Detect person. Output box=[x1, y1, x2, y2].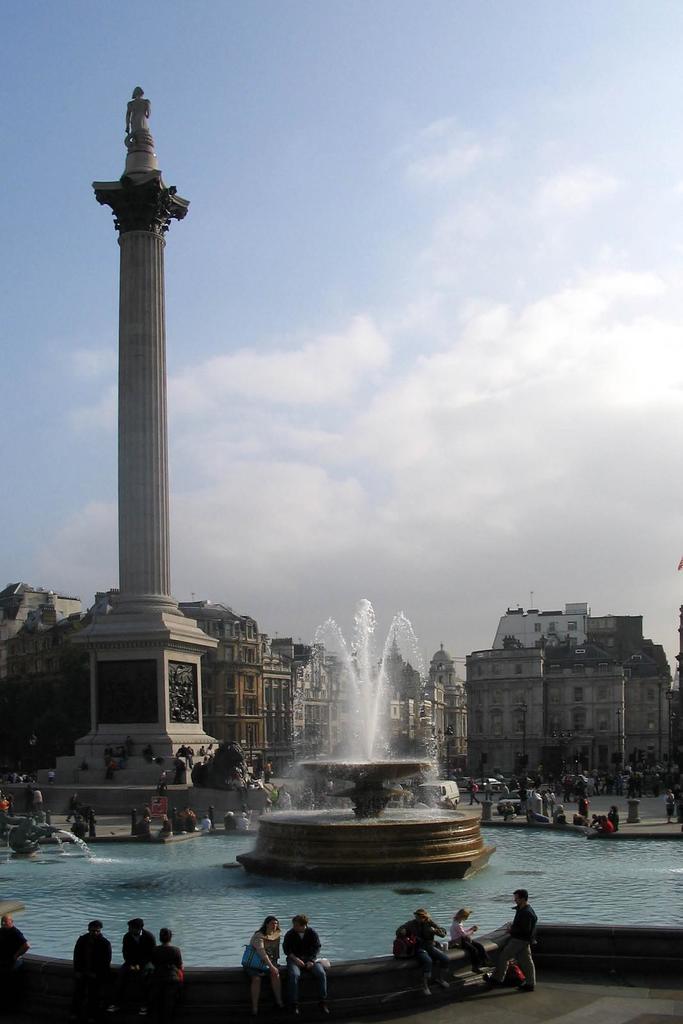
box=[0, 914, 28, 986].
